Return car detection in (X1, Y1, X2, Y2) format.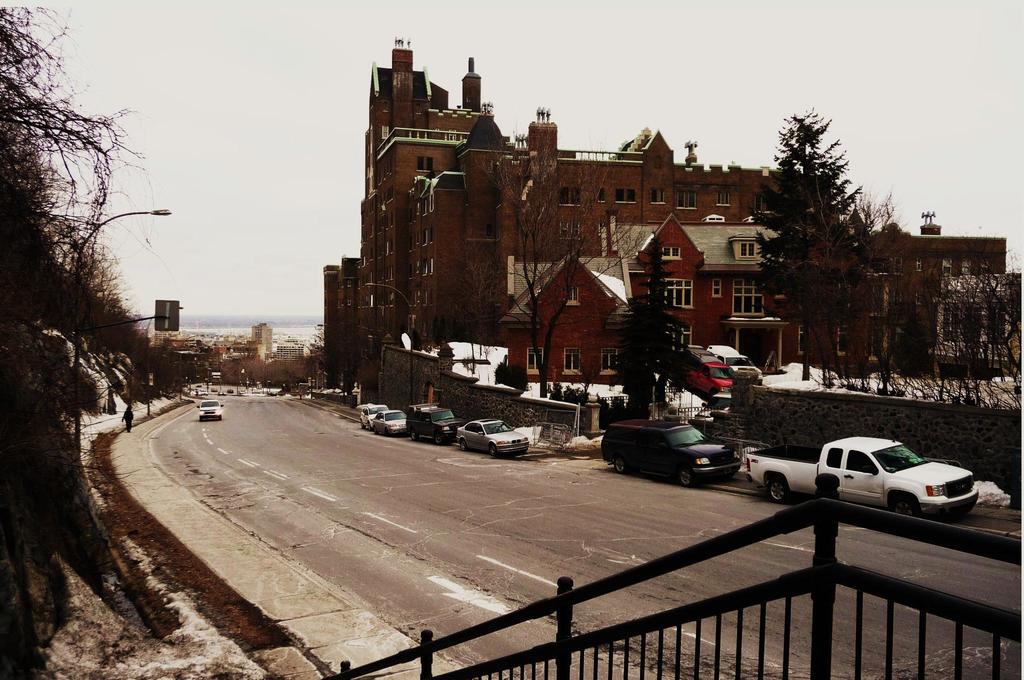
(195, 383, 202, 387).
